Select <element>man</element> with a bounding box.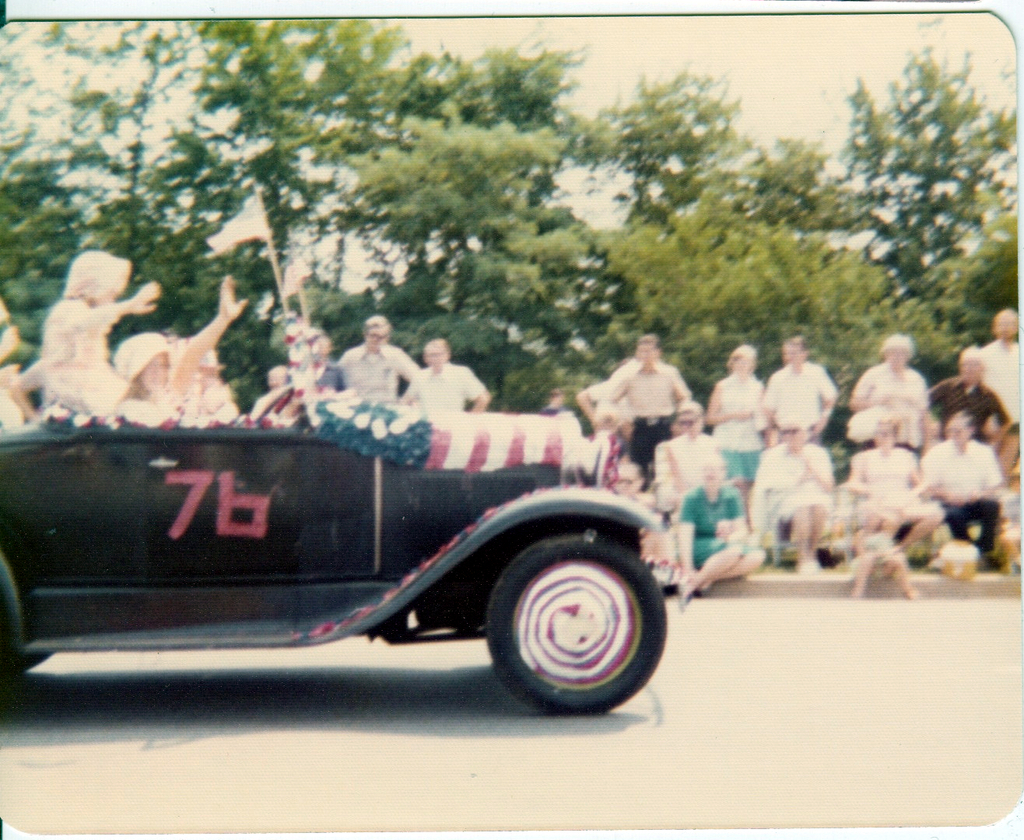
(x1=407, y1=338, x2=496, y2=417).
